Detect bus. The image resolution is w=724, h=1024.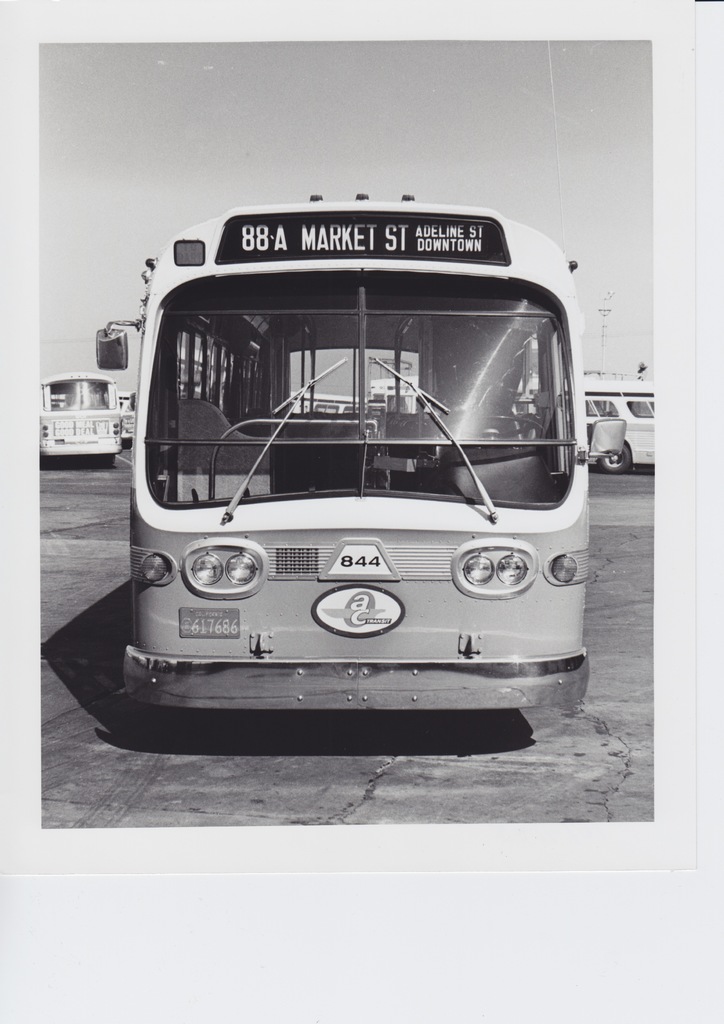
{"left": 92, "top": 179, "right": 618, "bottom": 707}.
